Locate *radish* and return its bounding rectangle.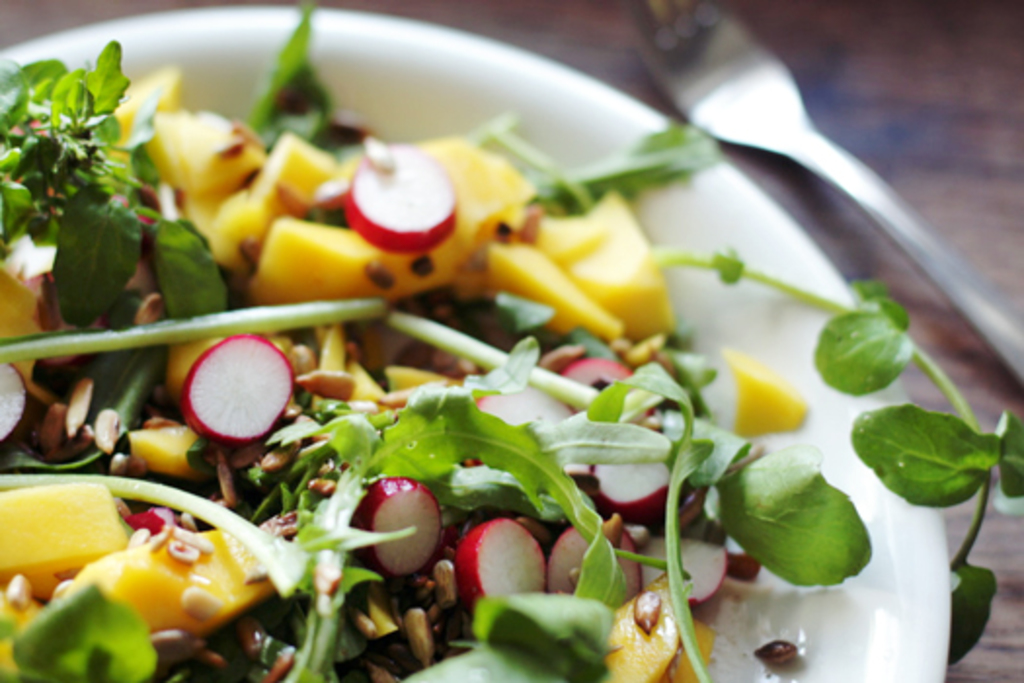
{"left": 542, "top": 523, "right": 642, "bottom": 615}.
